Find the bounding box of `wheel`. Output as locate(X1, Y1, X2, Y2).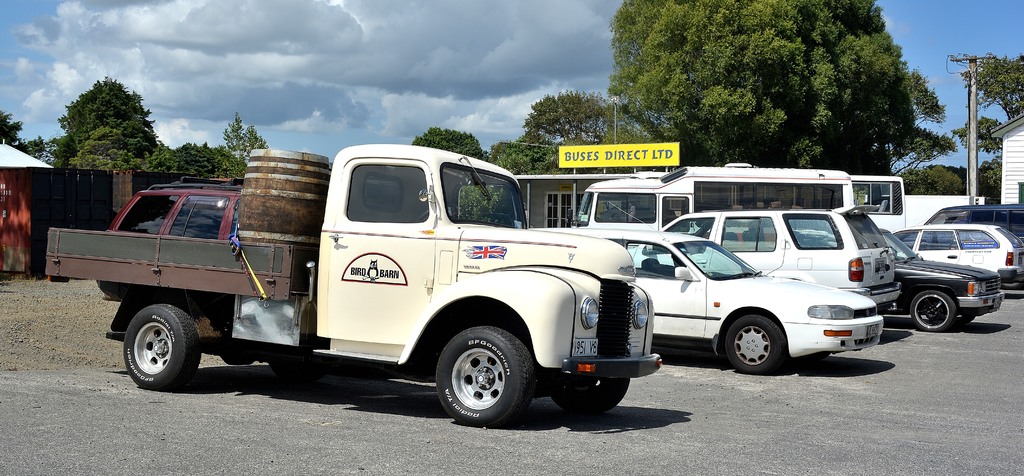
locate(426, 321, 531, 416).
